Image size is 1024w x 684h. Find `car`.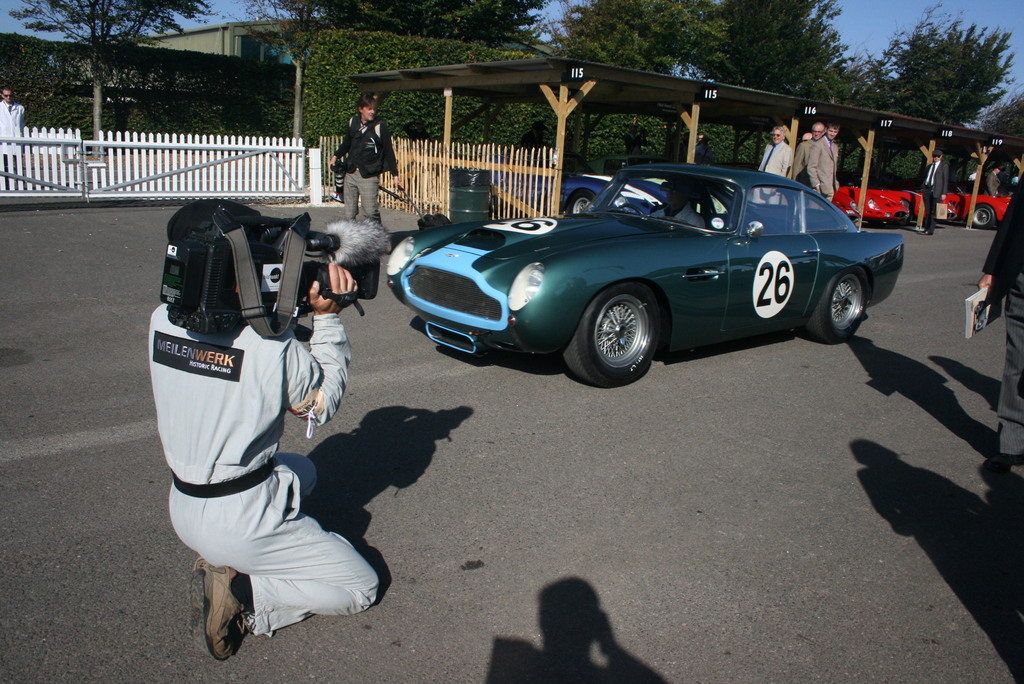
383/151/897/386.
